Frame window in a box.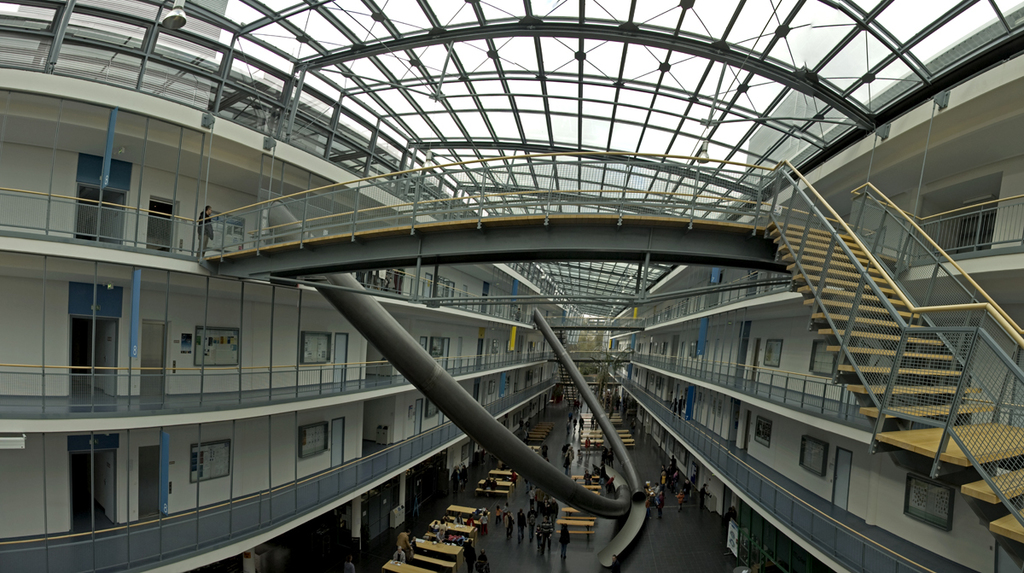
{"left": 40, "top": 260, "right": 147, "bottom": 408}.
